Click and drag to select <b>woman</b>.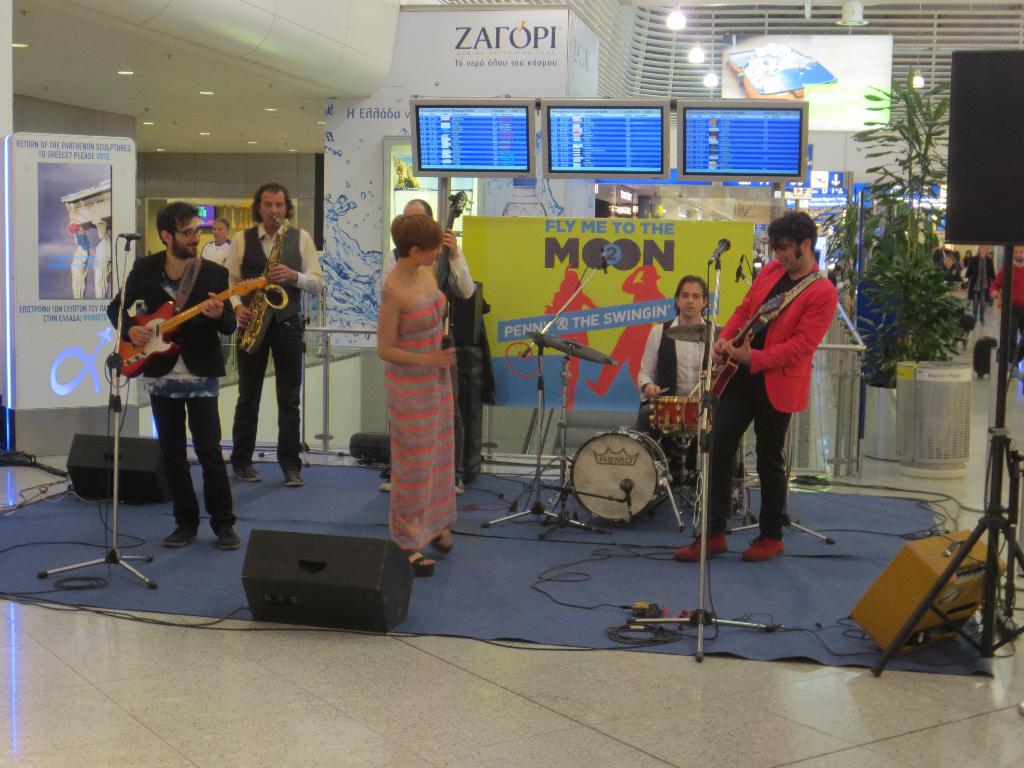
Selection: [360,186,473,549].
